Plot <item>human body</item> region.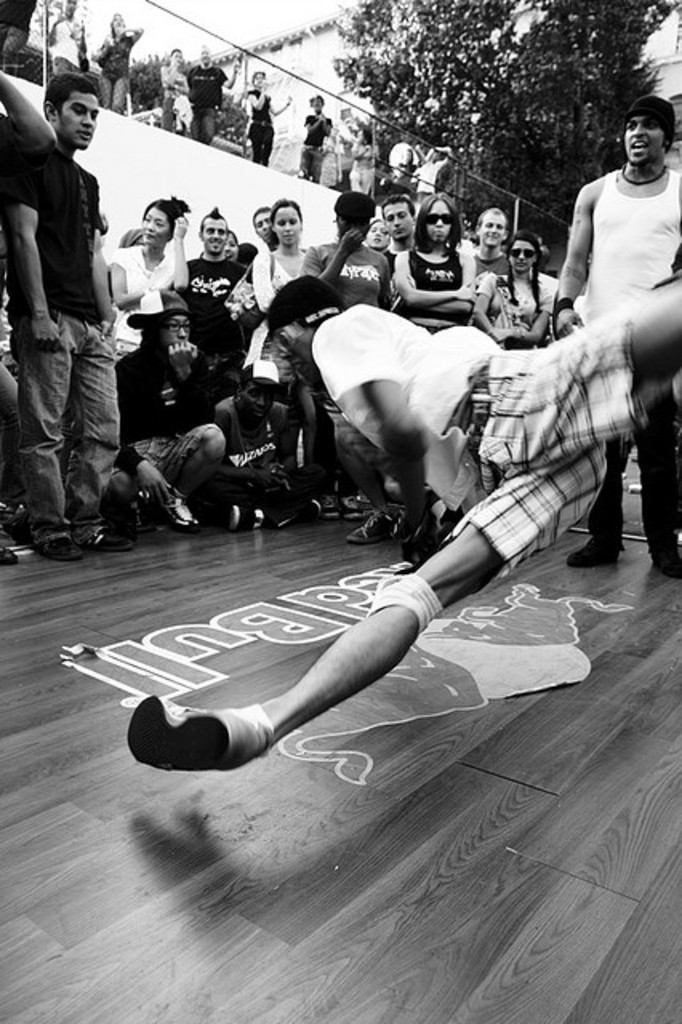
Plotted at [296, 109, 336, 182].
